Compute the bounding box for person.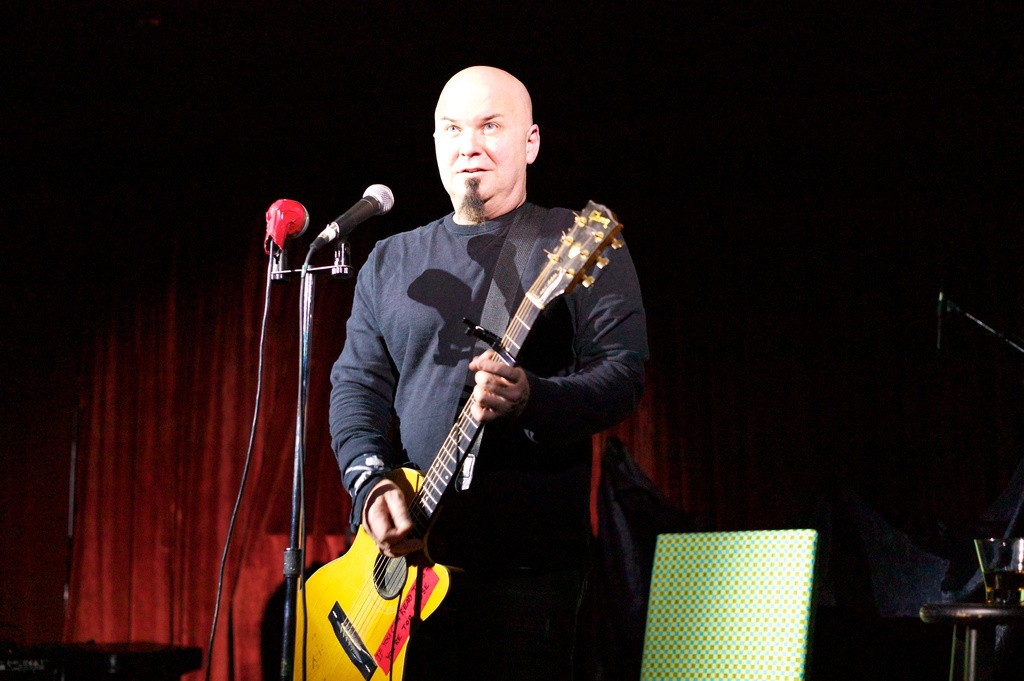
325,63,653,680.
